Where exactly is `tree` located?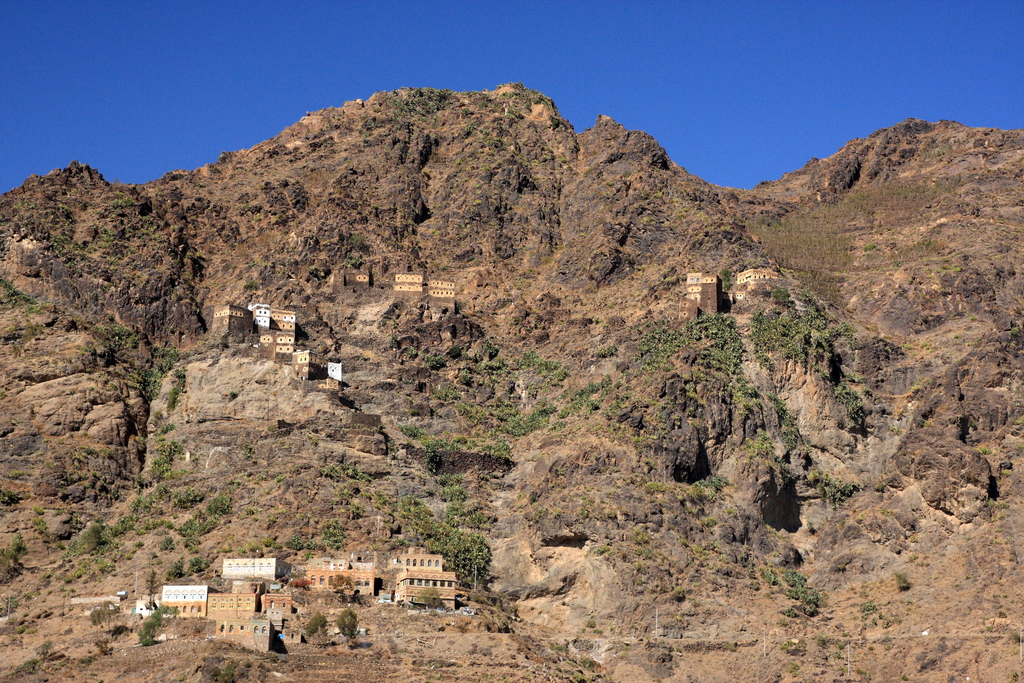
Its bounding box is select_region(333, 611, 362, 642).
